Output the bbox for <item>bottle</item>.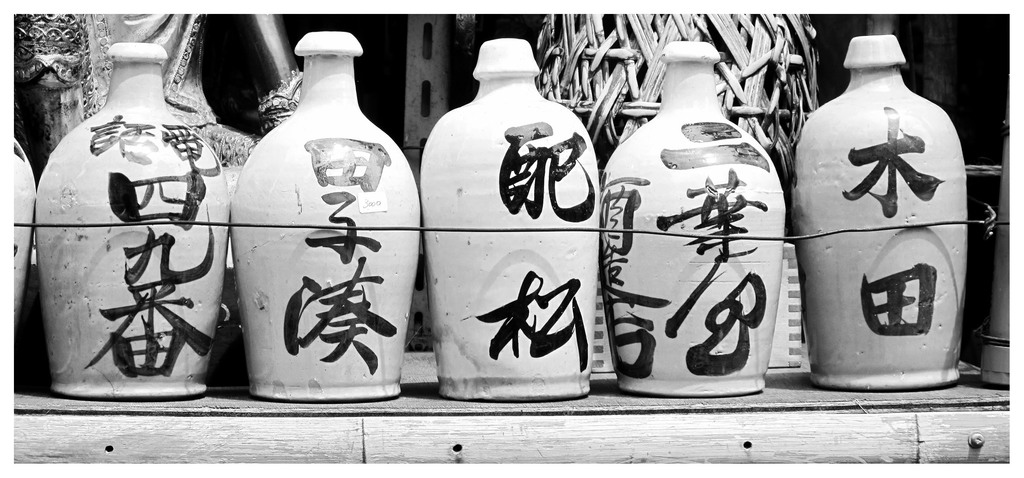
{"left": 34, "top": 42, "right": 234, "bottom": 396}.
